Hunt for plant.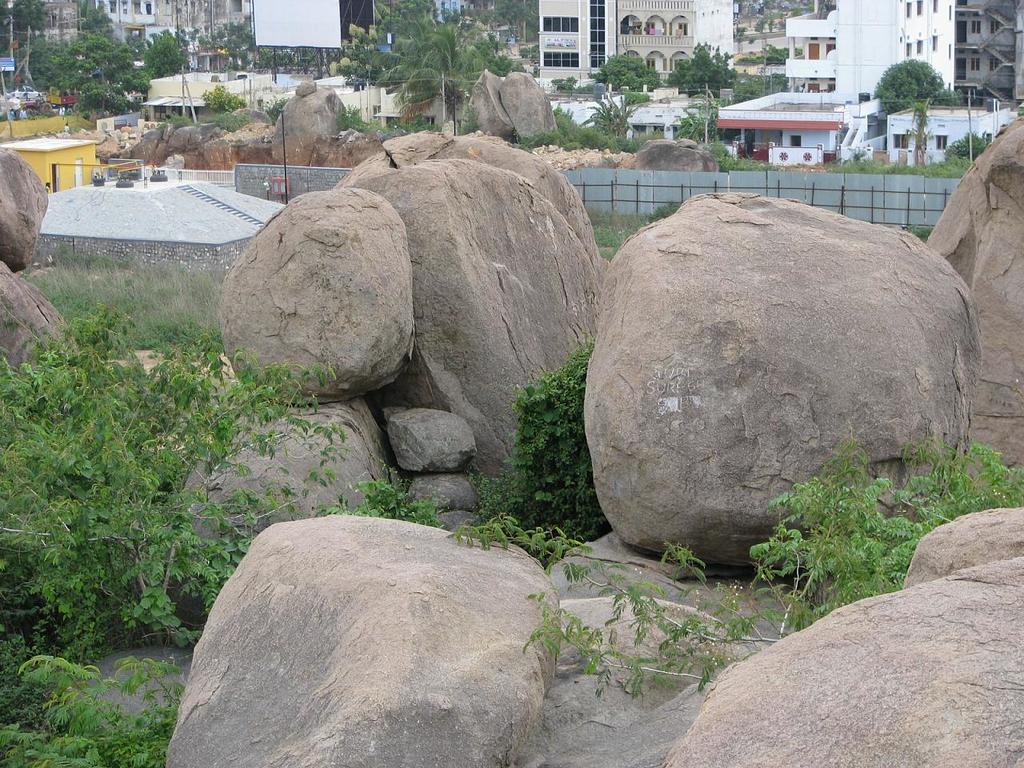
Hunted down at detection(578, 202, 681, 239).
